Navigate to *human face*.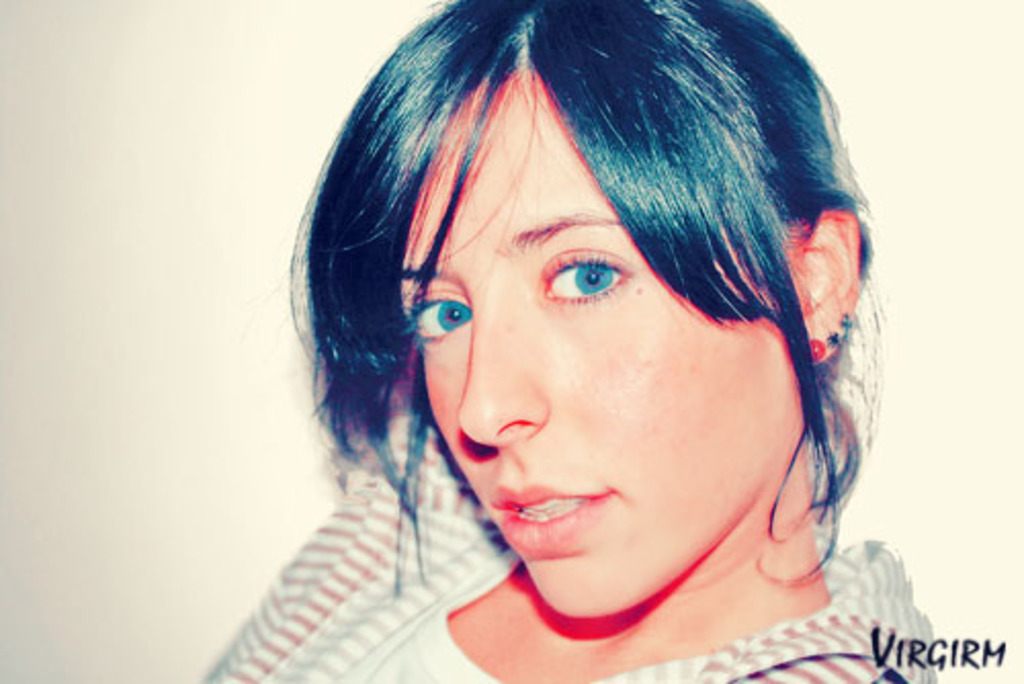
Navigation target: {"x1": 391, "y1": 80, "x2": 797, "y2": 618}.
